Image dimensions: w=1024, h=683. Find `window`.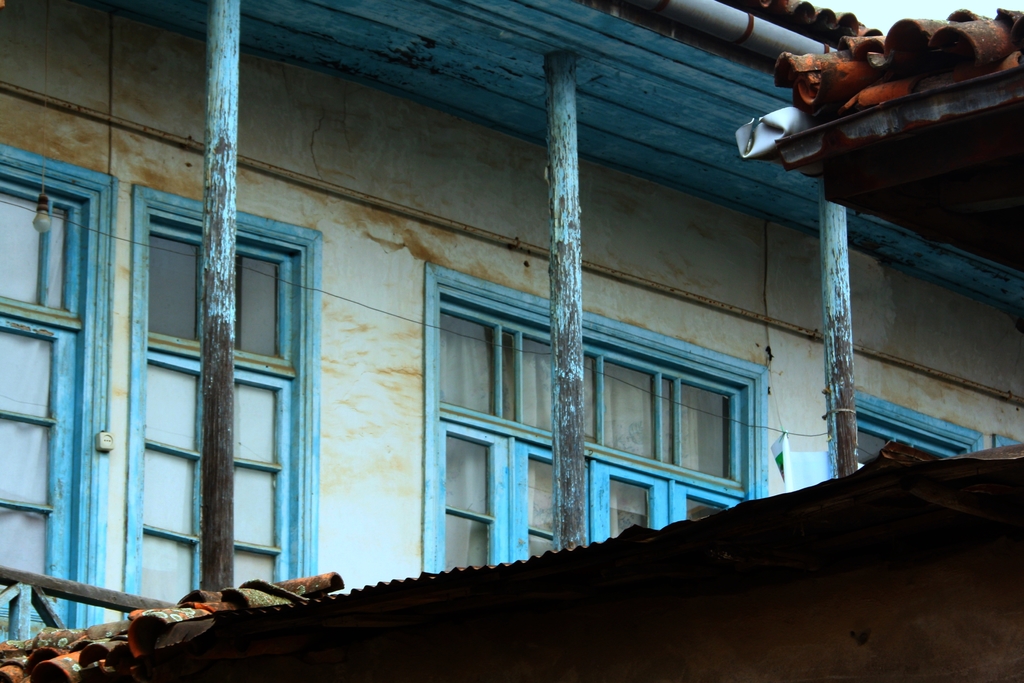
box=[822, 379, 986, 483].
